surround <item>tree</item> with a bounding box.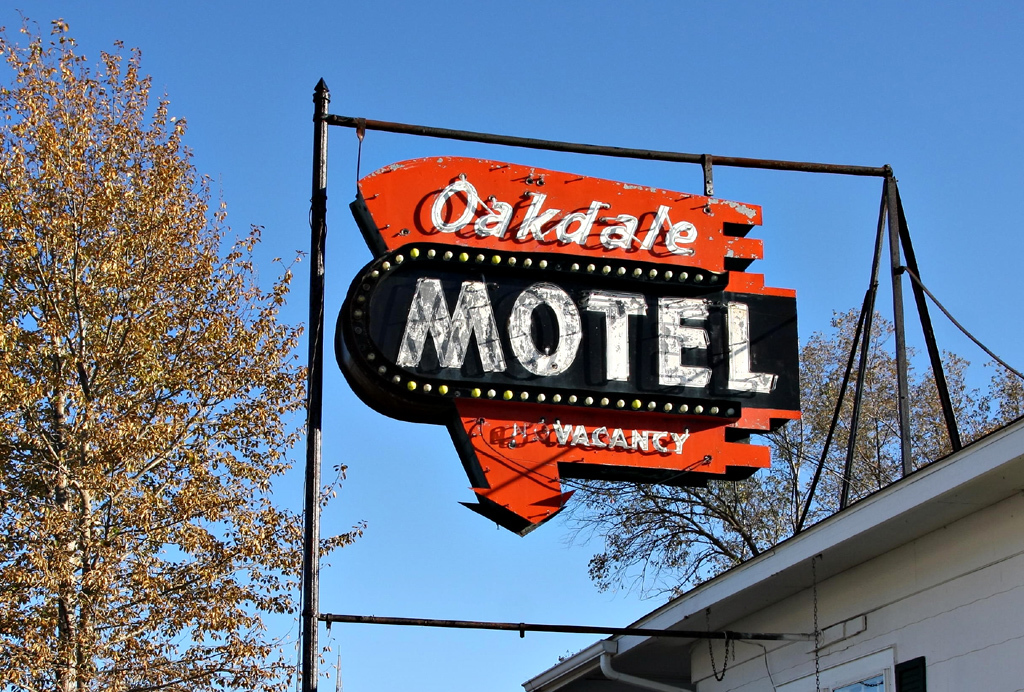
x1=535 y1=292 x2=1023 y2=617.
